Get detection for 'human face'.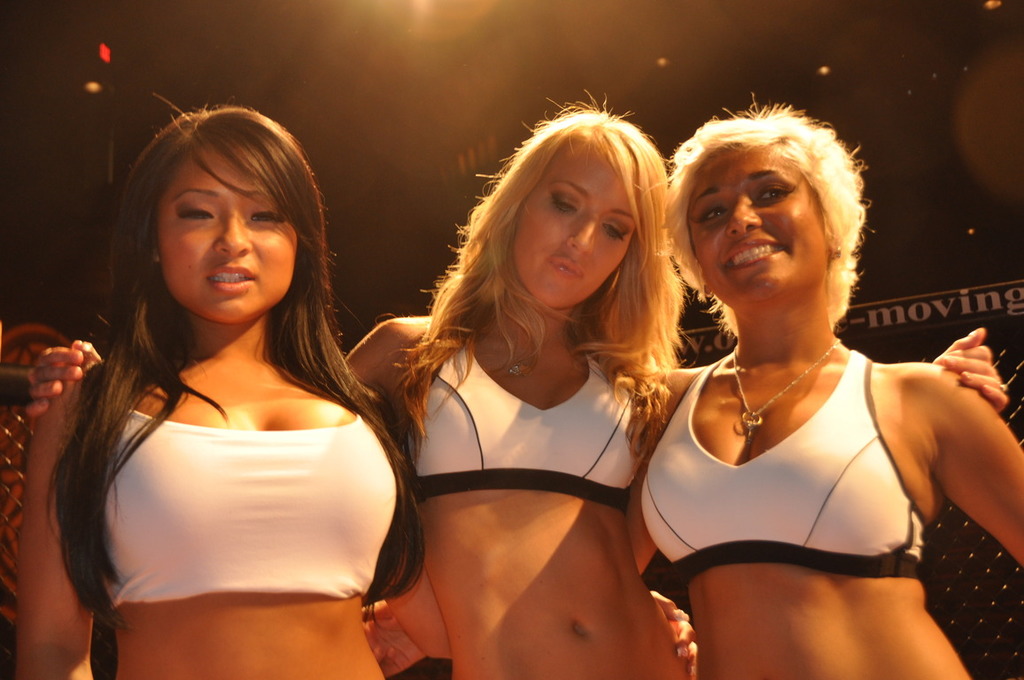
Detection: <bbox>155, 143, 297, 321</bbox>.
